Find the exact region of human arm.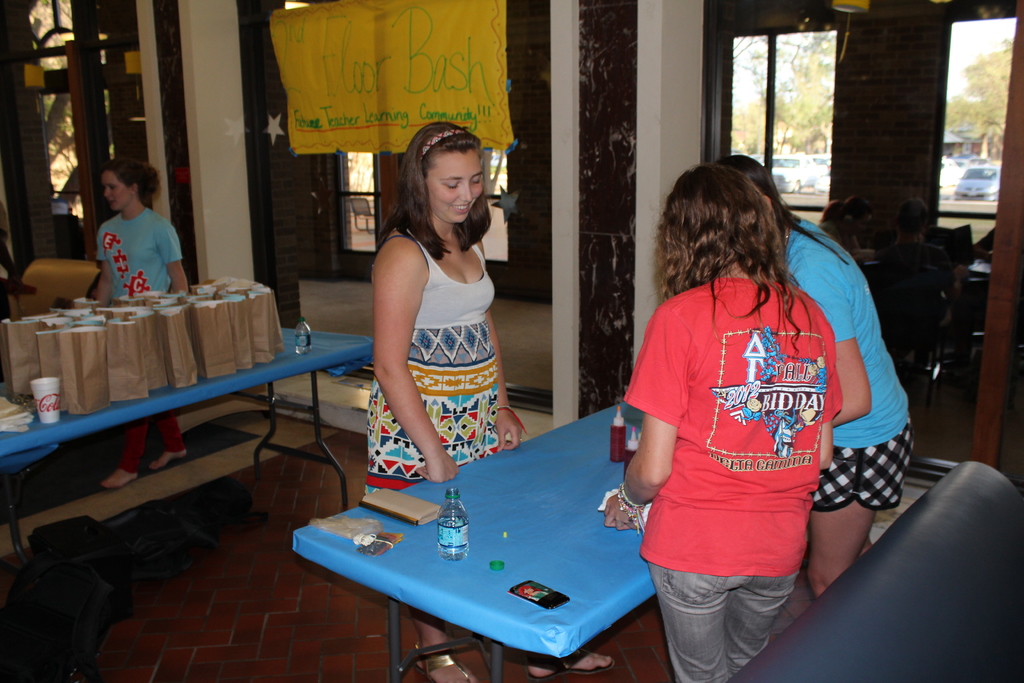
Exact region: (left=372, top=255, right=456, bottom=484).
